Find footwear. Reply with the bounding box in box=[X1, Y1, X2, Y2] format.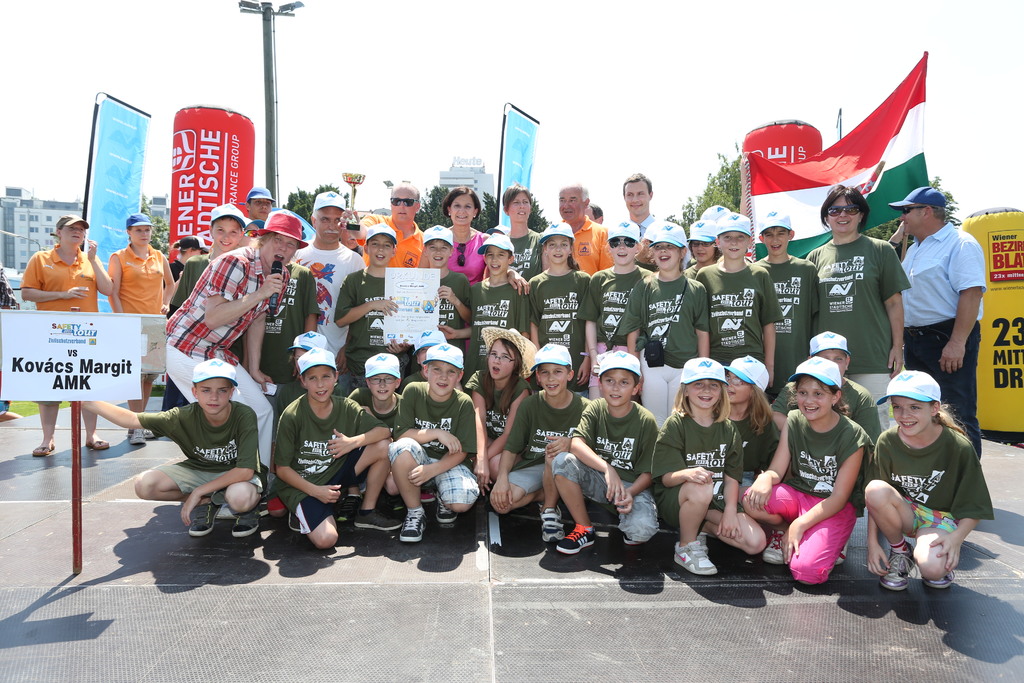
box=[125, 427, 155, 440].
